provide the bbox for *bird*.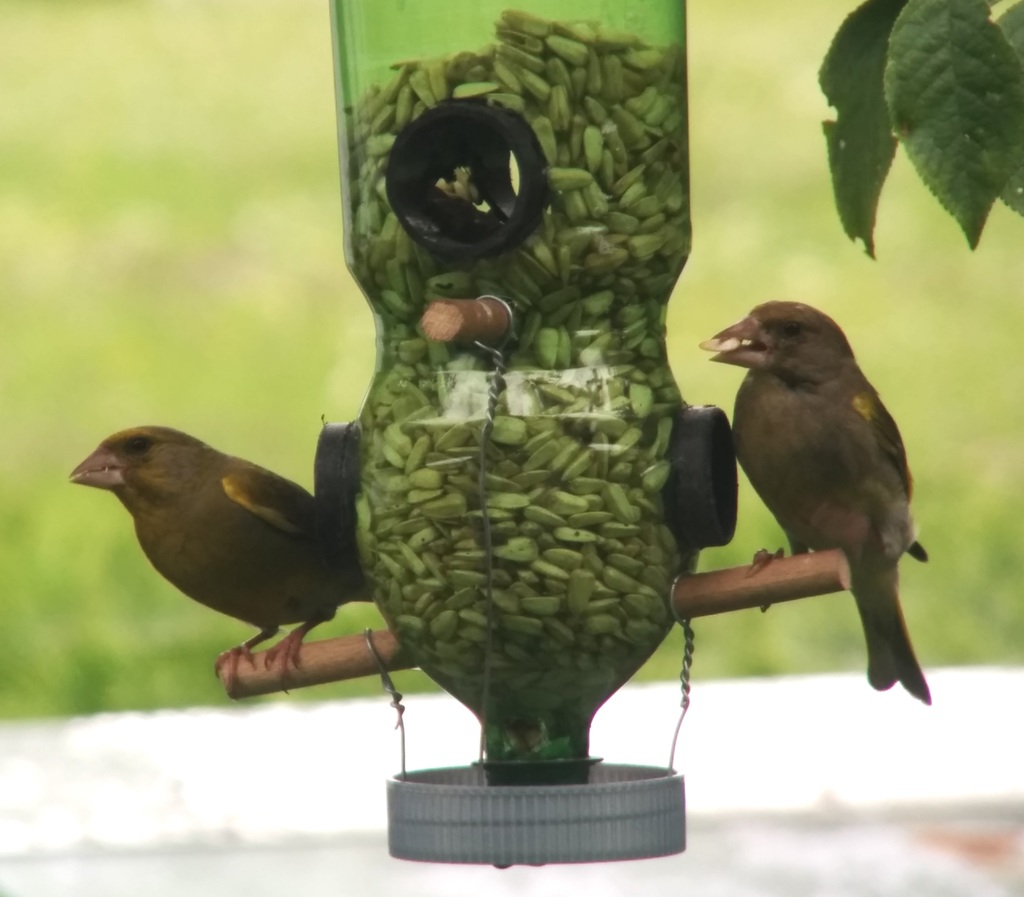
pyautogui.locateOnScreen(67, 419, 371, 697).
